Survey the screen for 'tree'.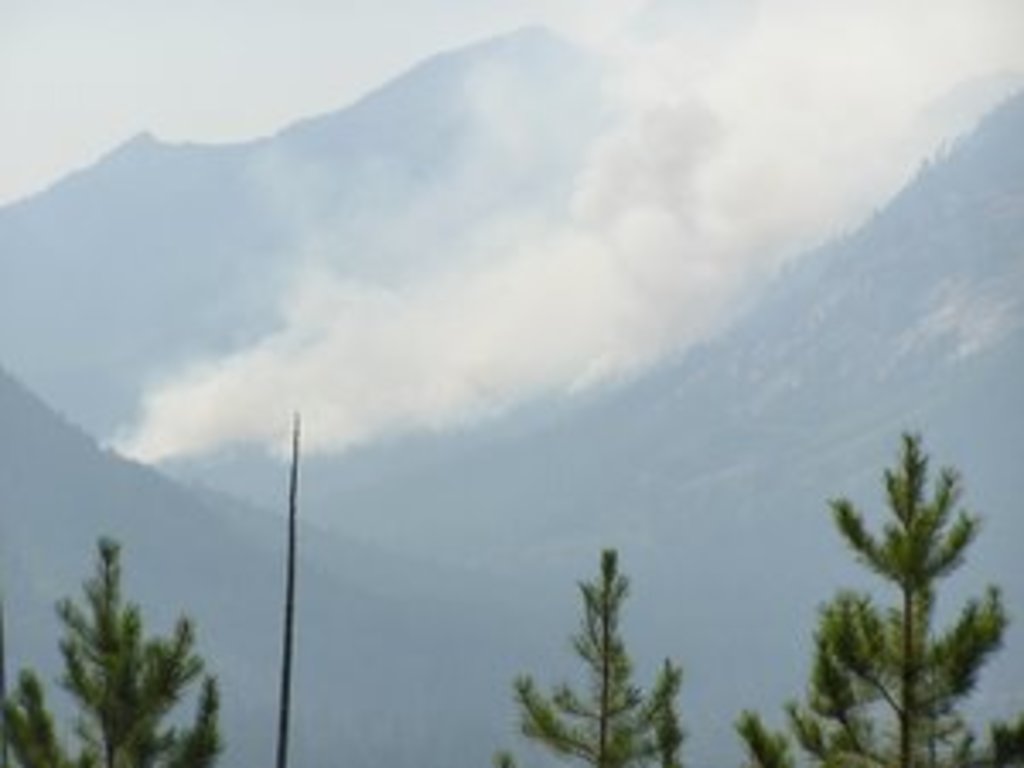
Survey found: pyautogui.locateOnScreen(0, 536, 232, 765).
